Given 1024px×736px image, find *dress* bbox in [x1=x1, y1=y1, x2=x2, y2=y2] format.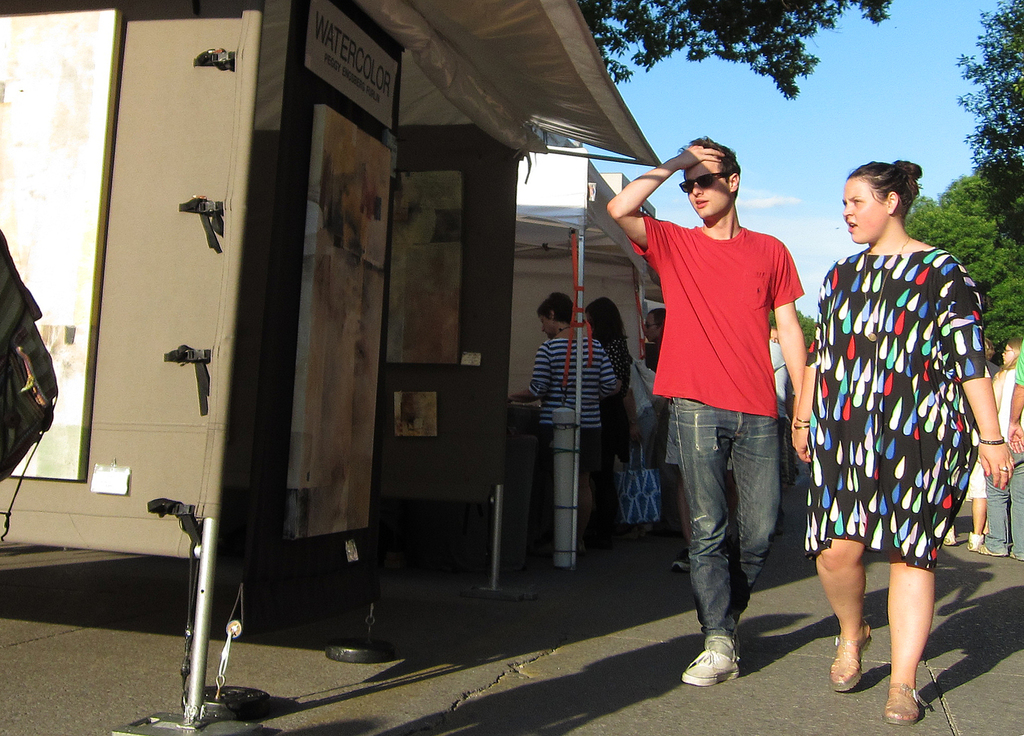
[x1=804, y1=247, x2=994, y2=562].
